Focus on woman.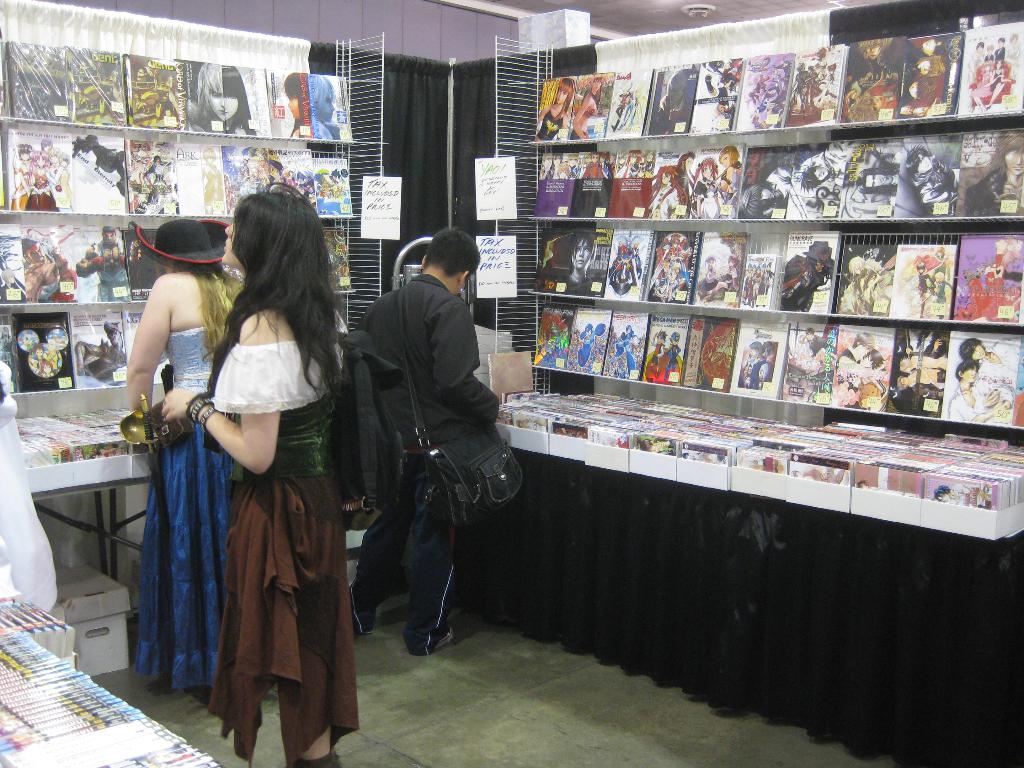
Focused at locate(280, 71, 307, 140).
